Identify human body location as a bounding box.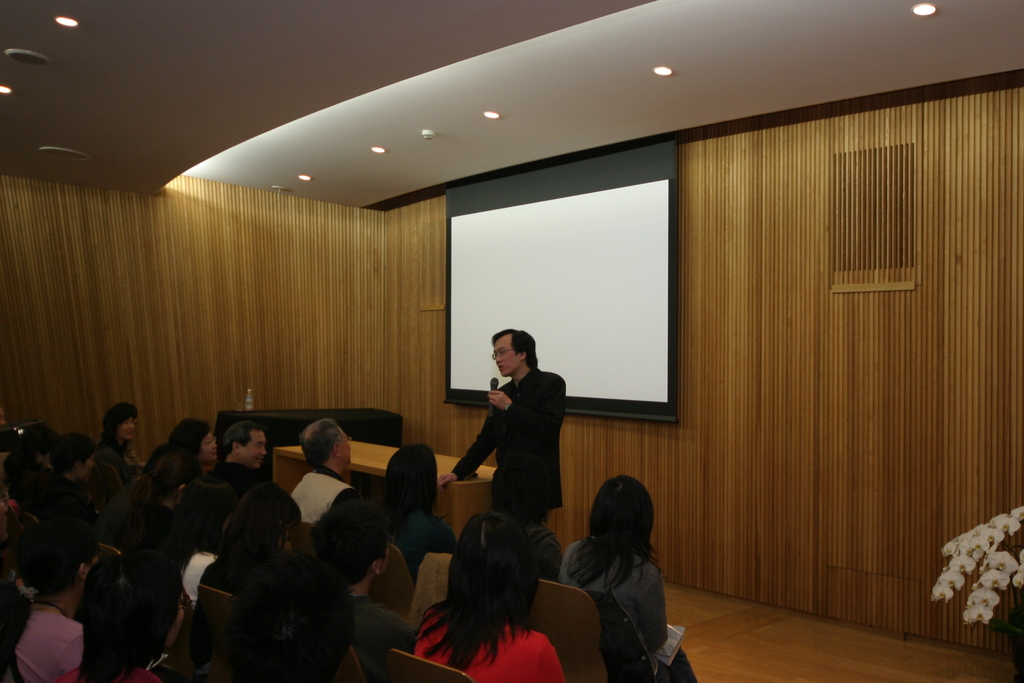
408,513,565,682.
